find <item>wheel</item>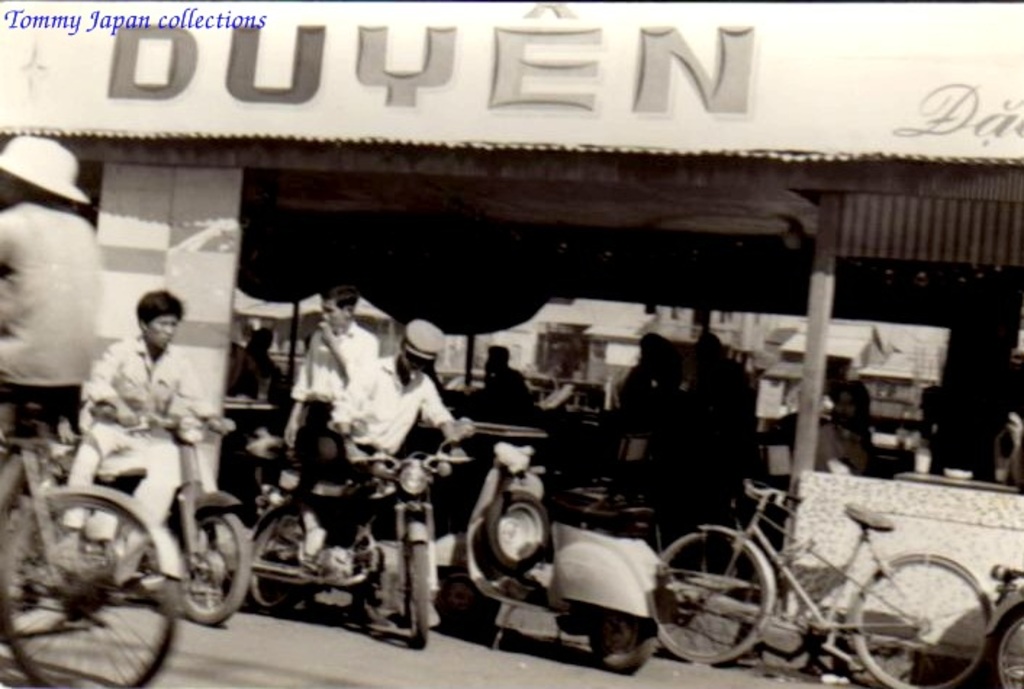
(left=251, top=511, right=322, bottom=601)
